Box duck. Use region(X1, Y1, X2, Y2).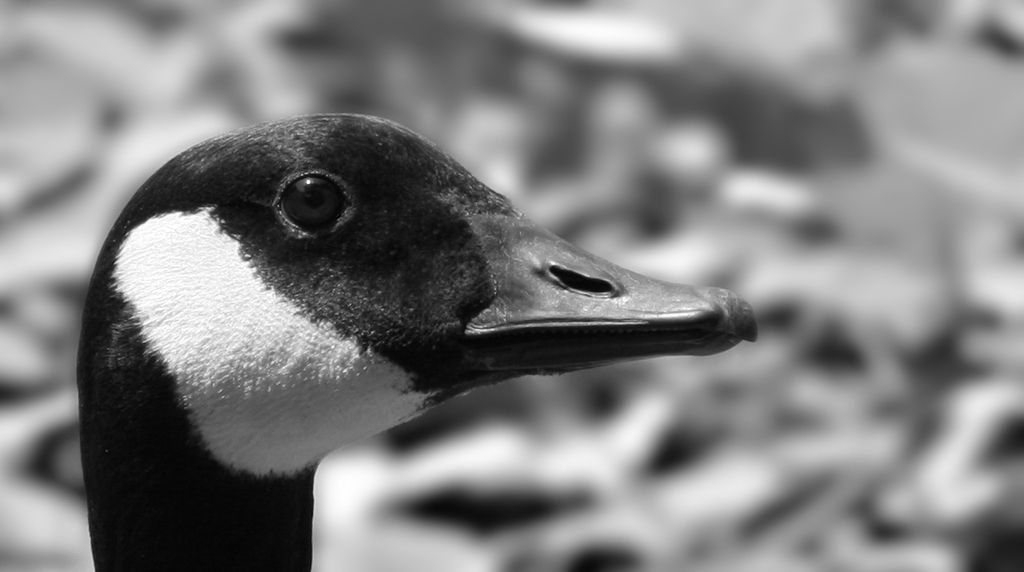
region(42, 86, 763, 571).
